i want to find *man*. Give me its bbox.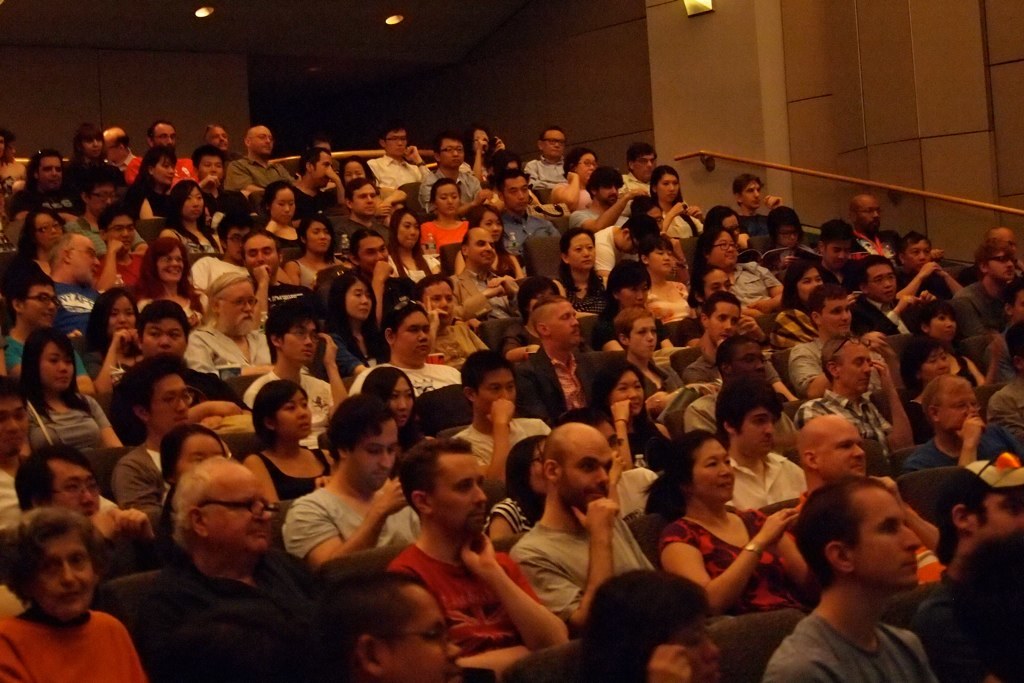
(288, 399, 438, 568).
